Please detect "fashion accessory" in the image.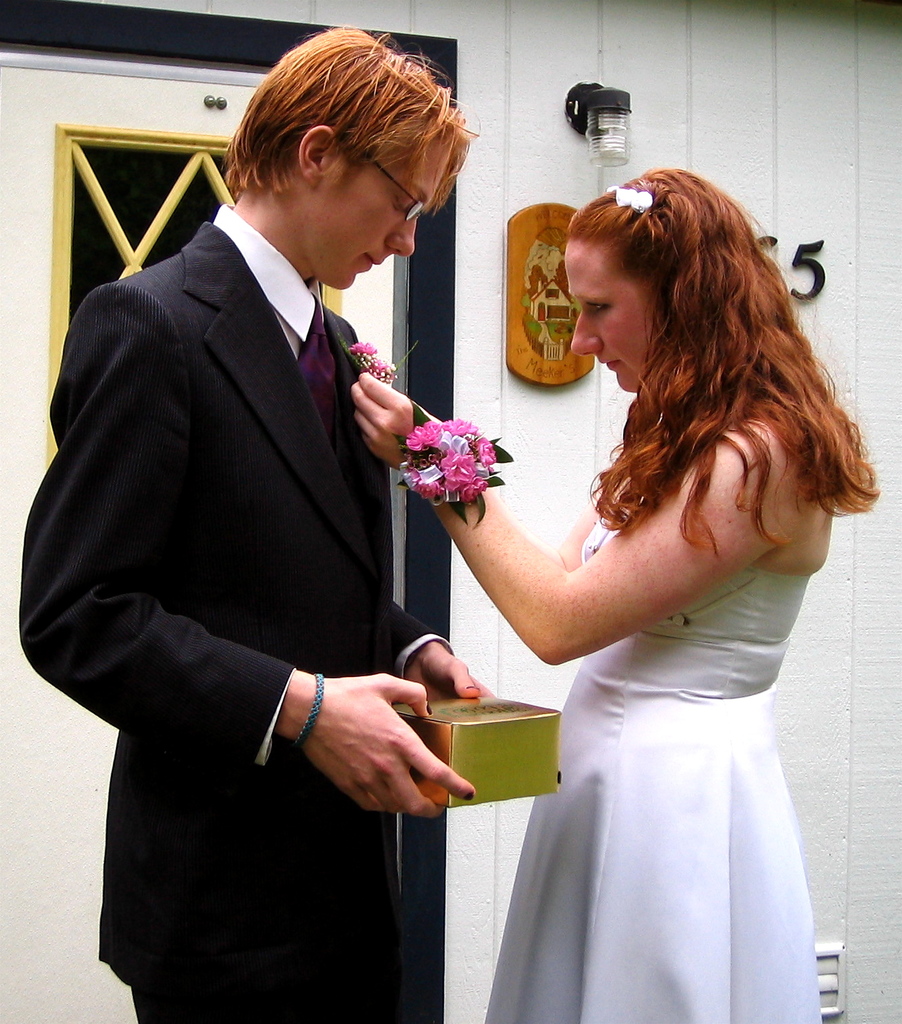
bbox(297, 654, 341, 754).
